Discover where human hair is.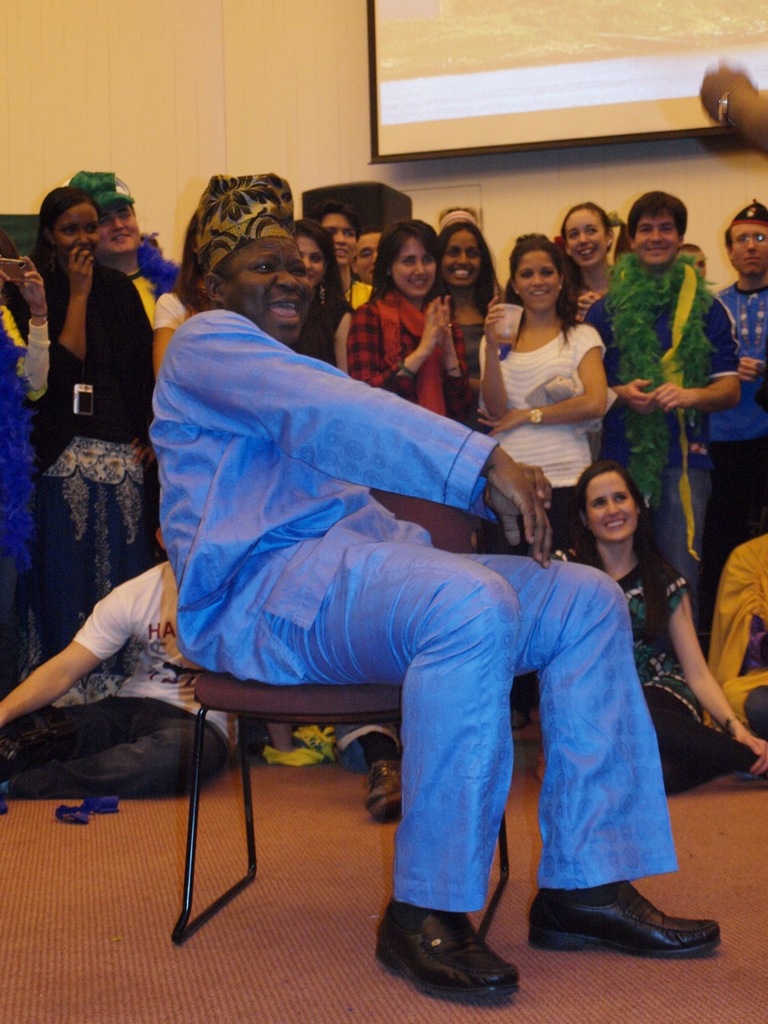
Discovered at (625,190,688,257).
